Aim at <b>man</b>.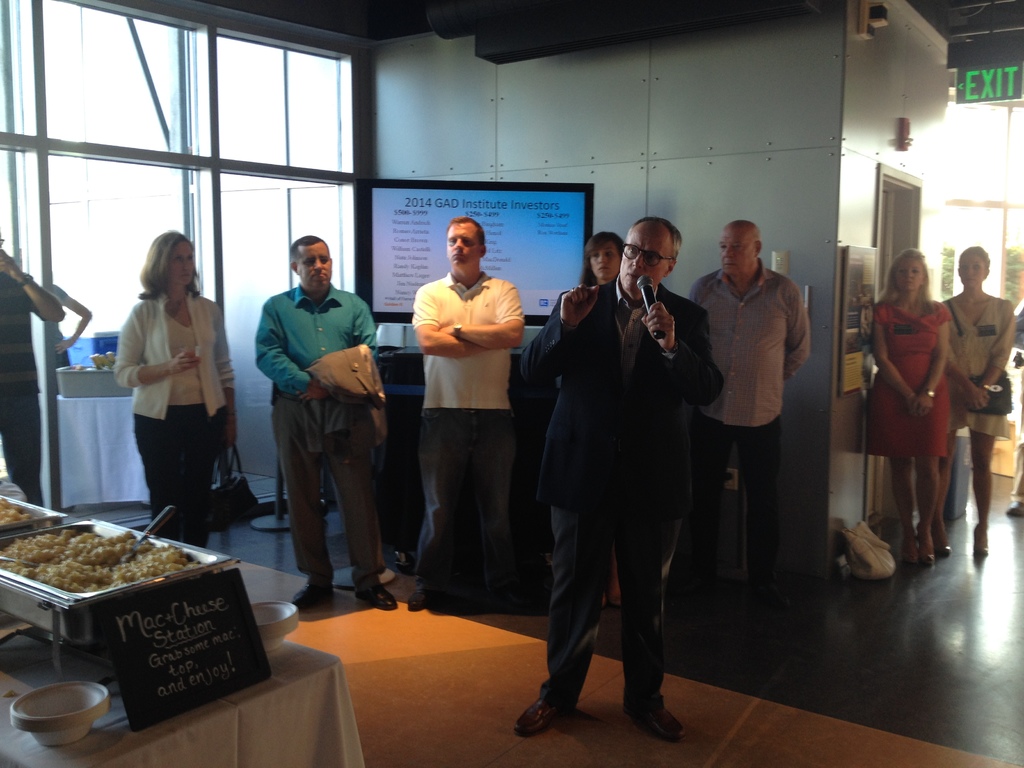
Aimed at box=[513, 213, 724, 740].
